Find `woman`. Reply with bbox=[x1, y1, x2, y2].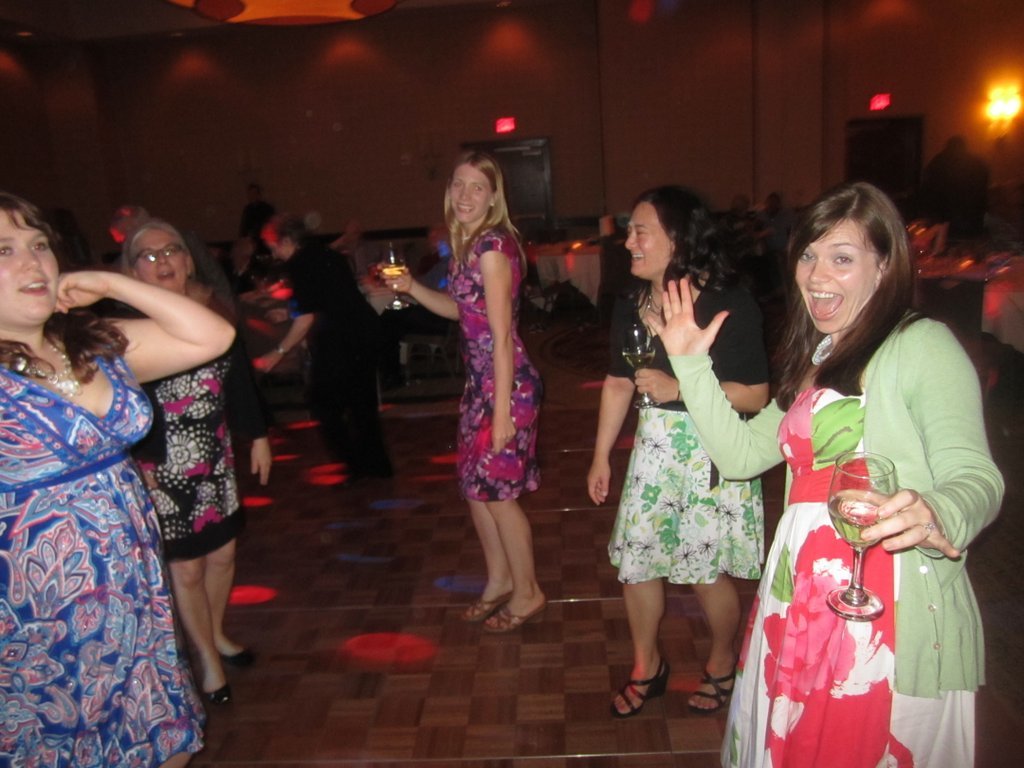
bbox=[0, 179, 240, 767].
